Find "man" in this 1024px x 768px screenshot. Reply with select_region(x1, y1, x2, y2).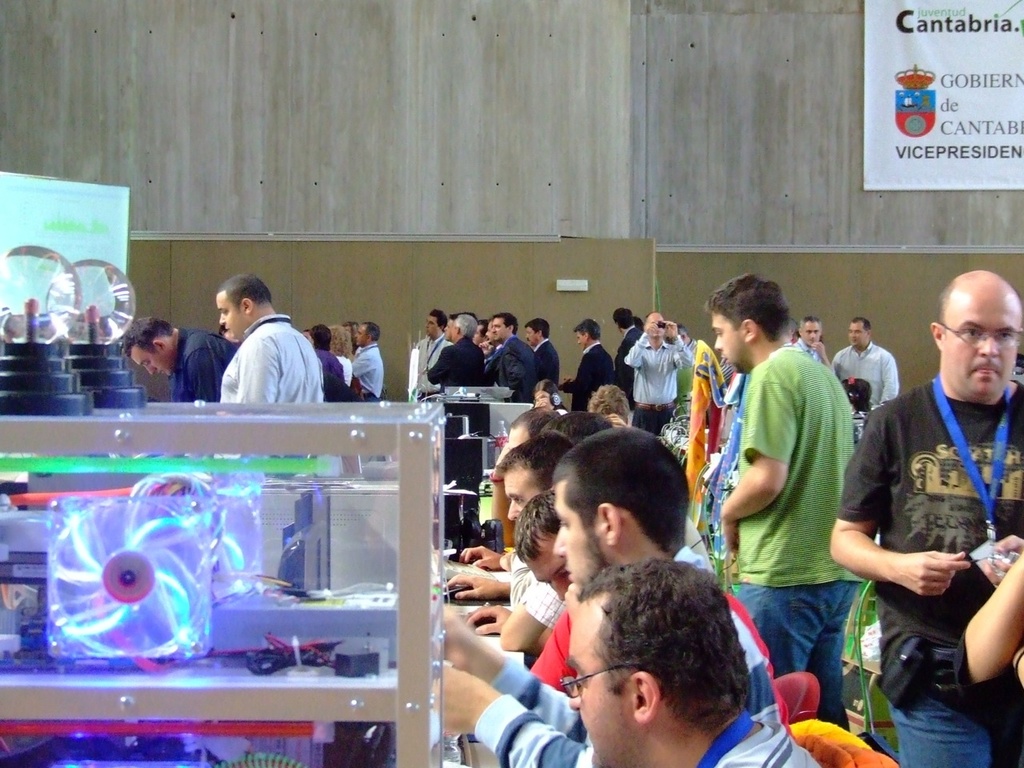
select_region(490, 312, 542, 406).
